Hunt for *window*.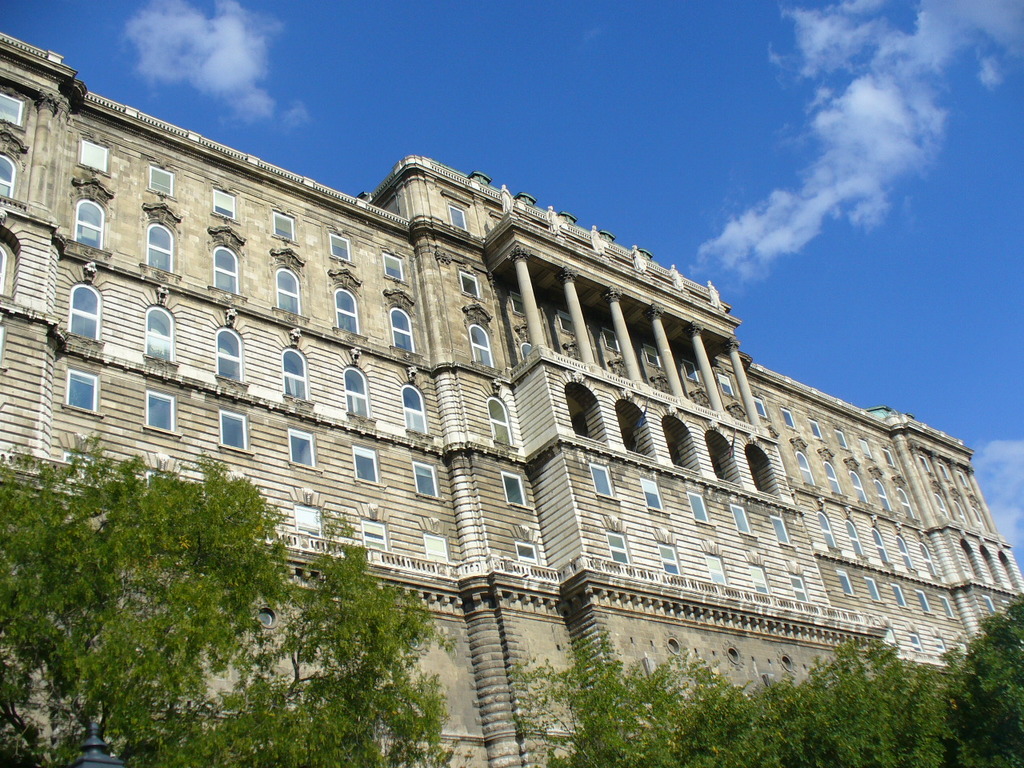
Hunted down at 830/570/853/599.
